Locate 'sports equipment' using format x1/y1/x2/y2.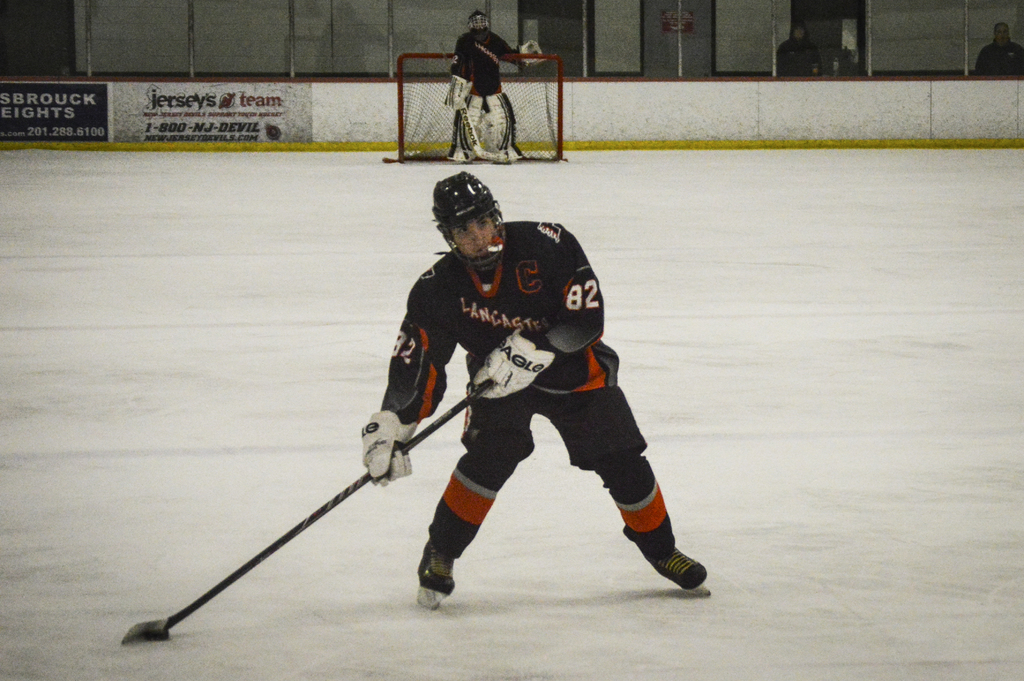
623/525/714/598.
